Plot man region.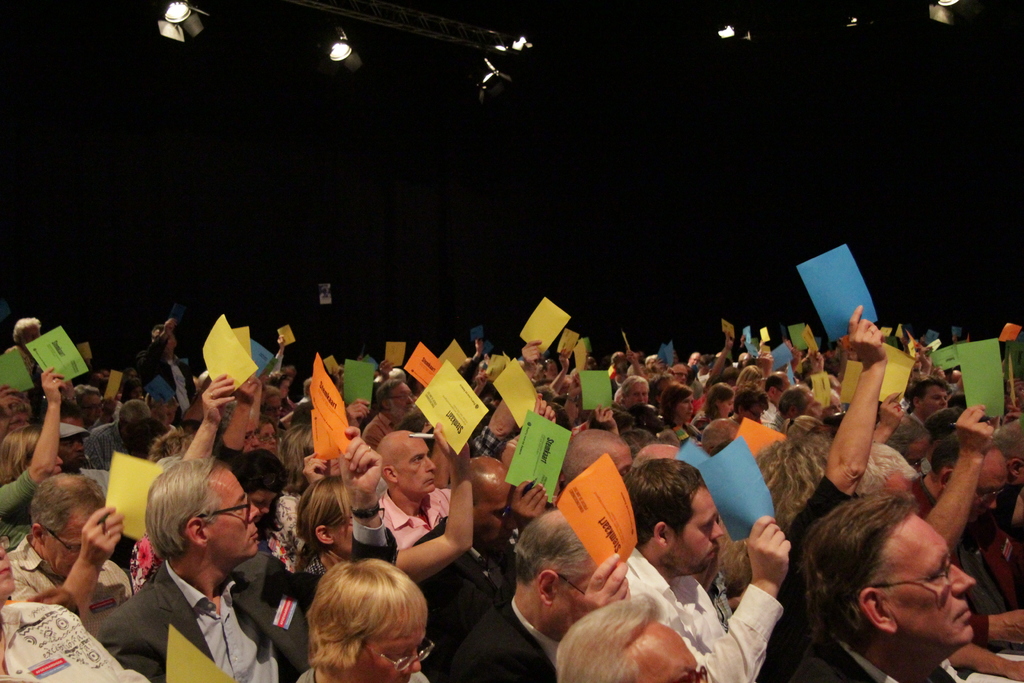
Plotted at [286,561,431,682].
